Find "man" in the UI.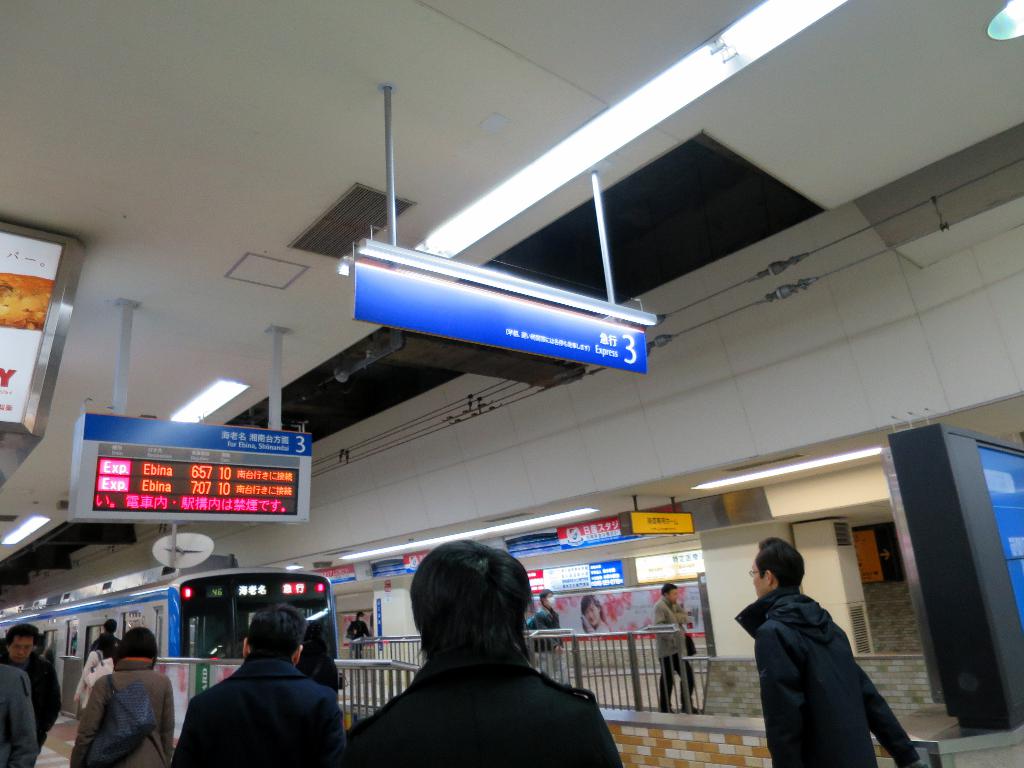
UI element at 167,599,353,767.
